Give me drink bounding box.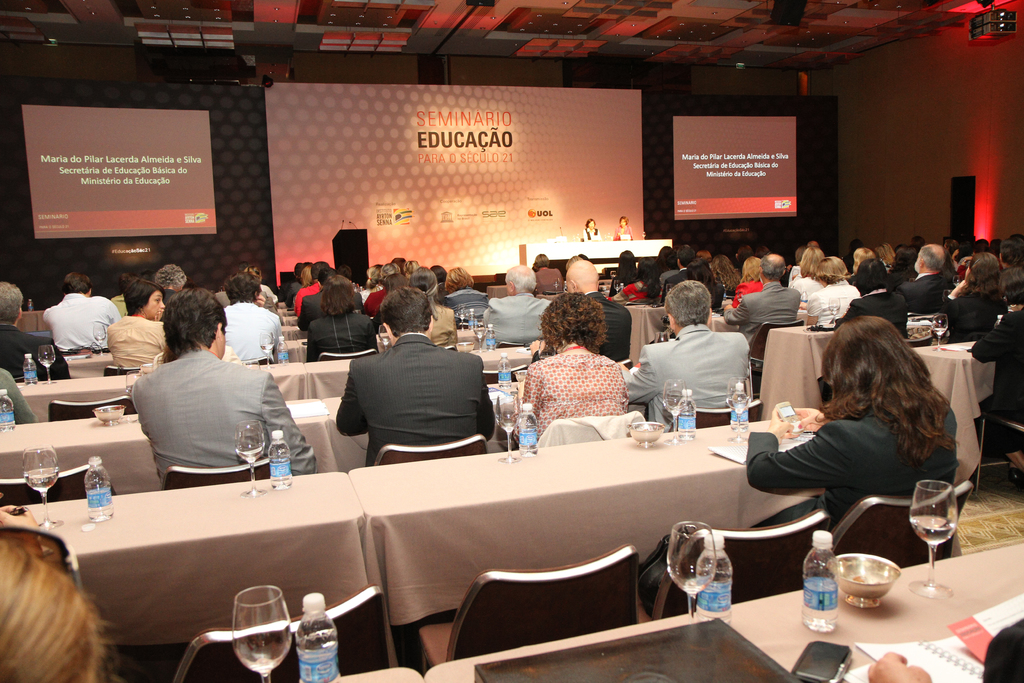
<box>236,423,269,494</box>.
